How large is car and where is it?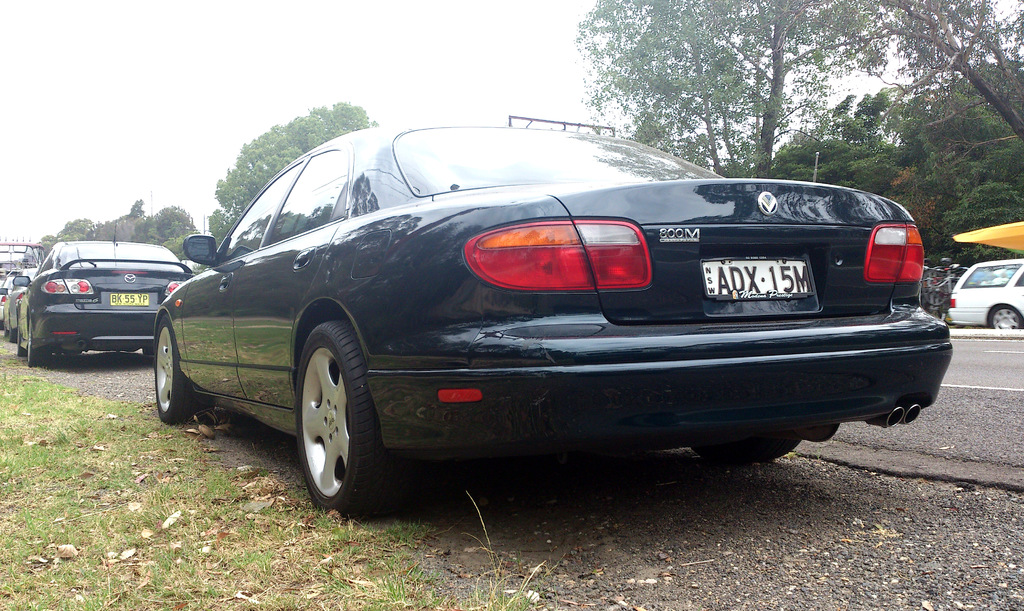
Bounding box: [x1=15, y1=226, x2=196, y2=365].
